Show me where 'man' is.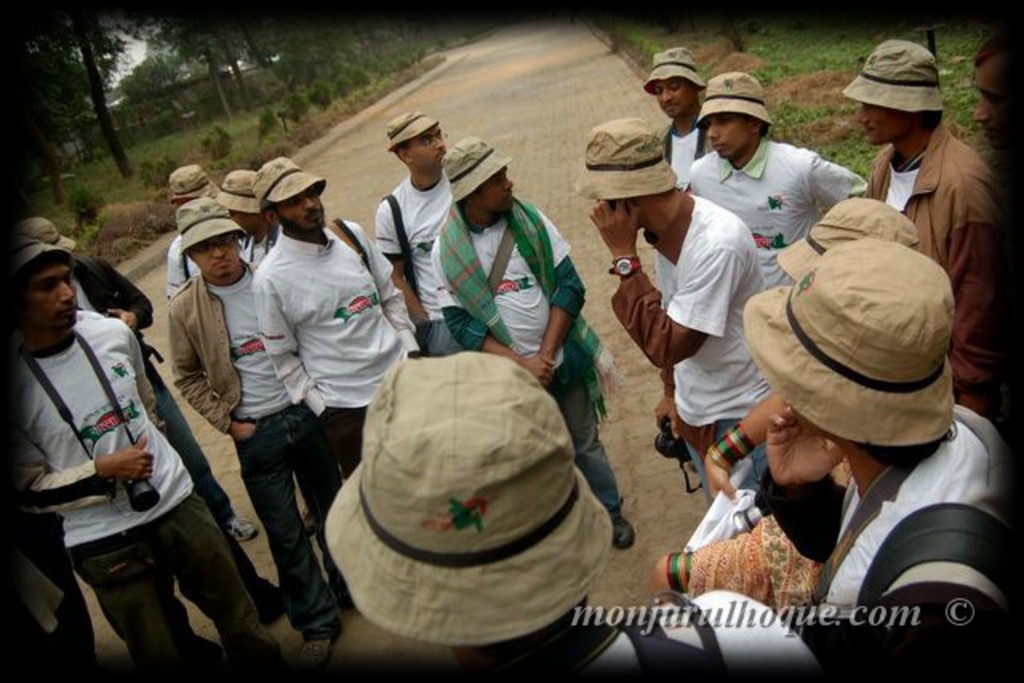
'man' is at 213/166/275/267.
